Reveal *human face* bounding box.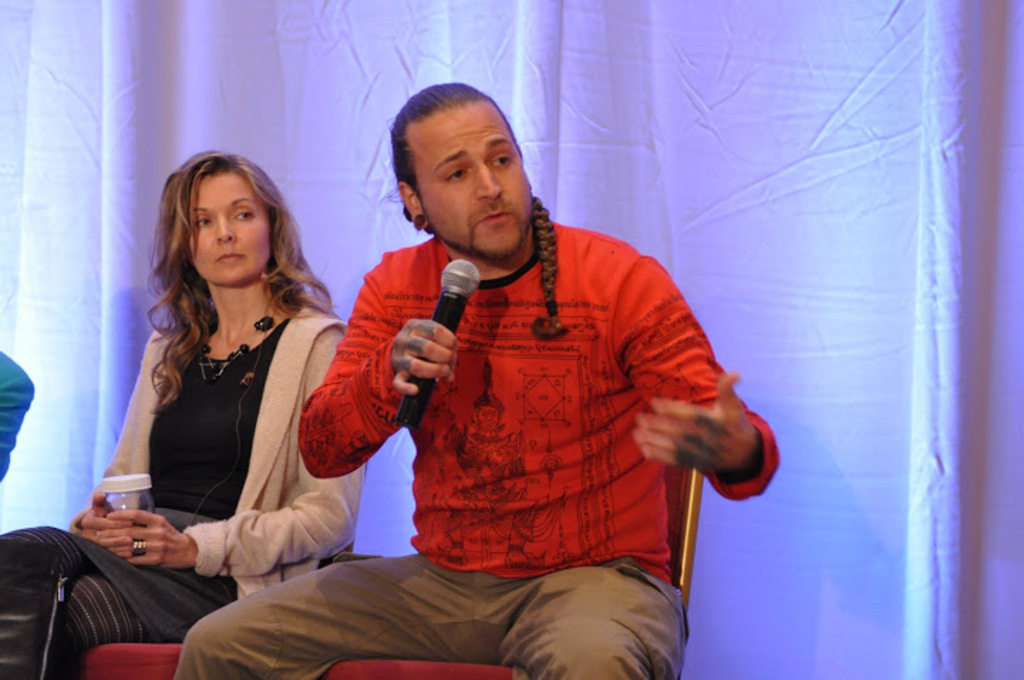
Revealed: 427, 107, 521, 259.
